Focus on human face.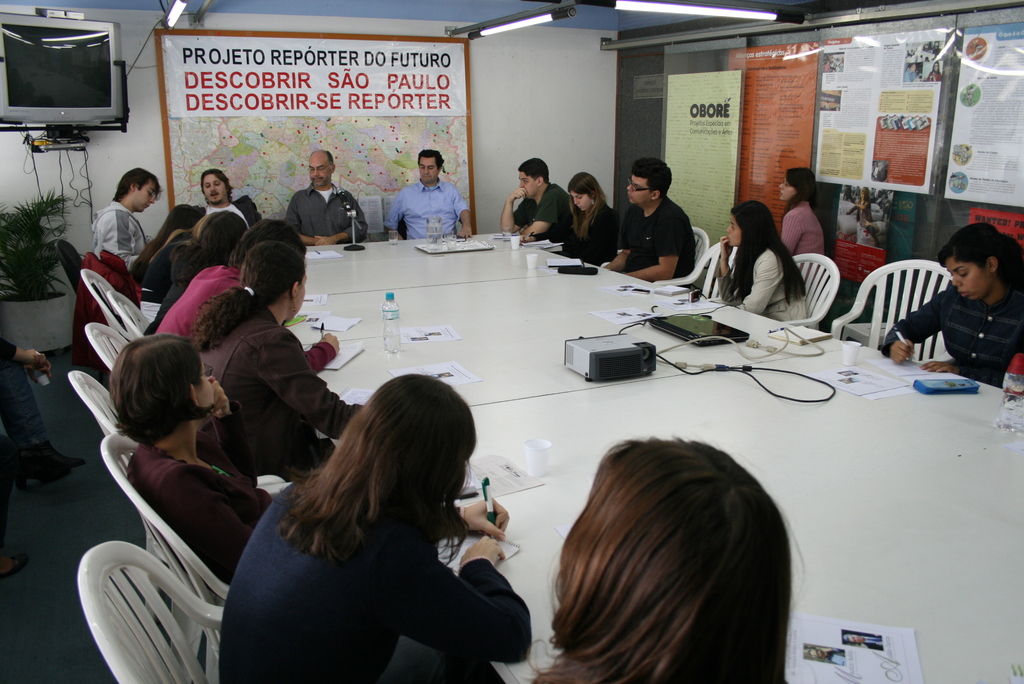
Focused at <box>309,159,335,184</box>.
